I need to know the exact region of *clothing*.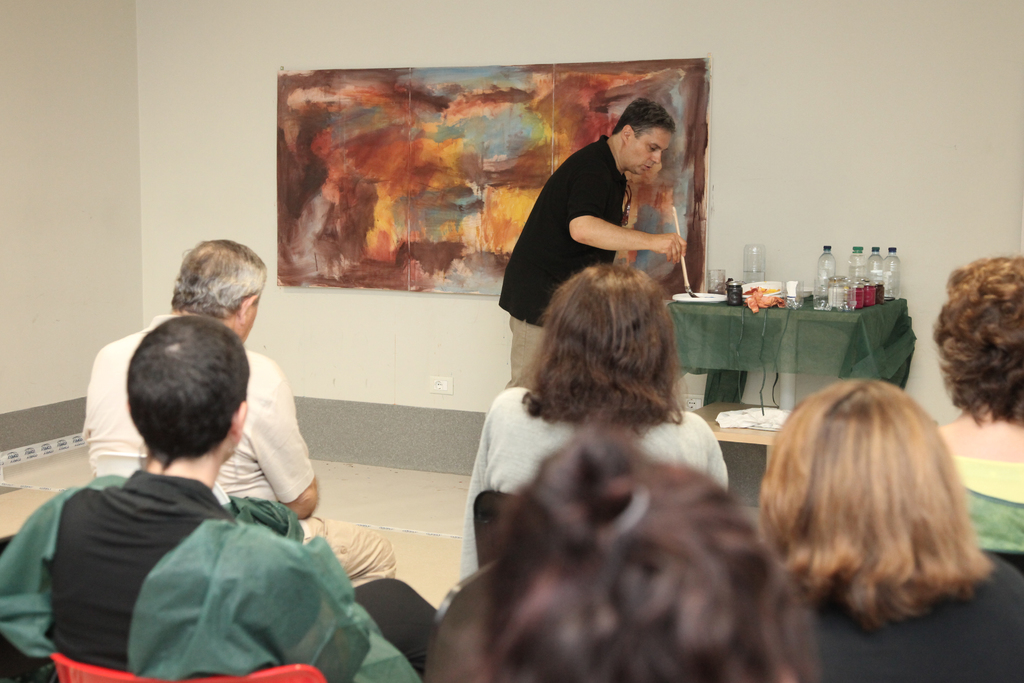
Region: <box>492,121,632,391</box>.
